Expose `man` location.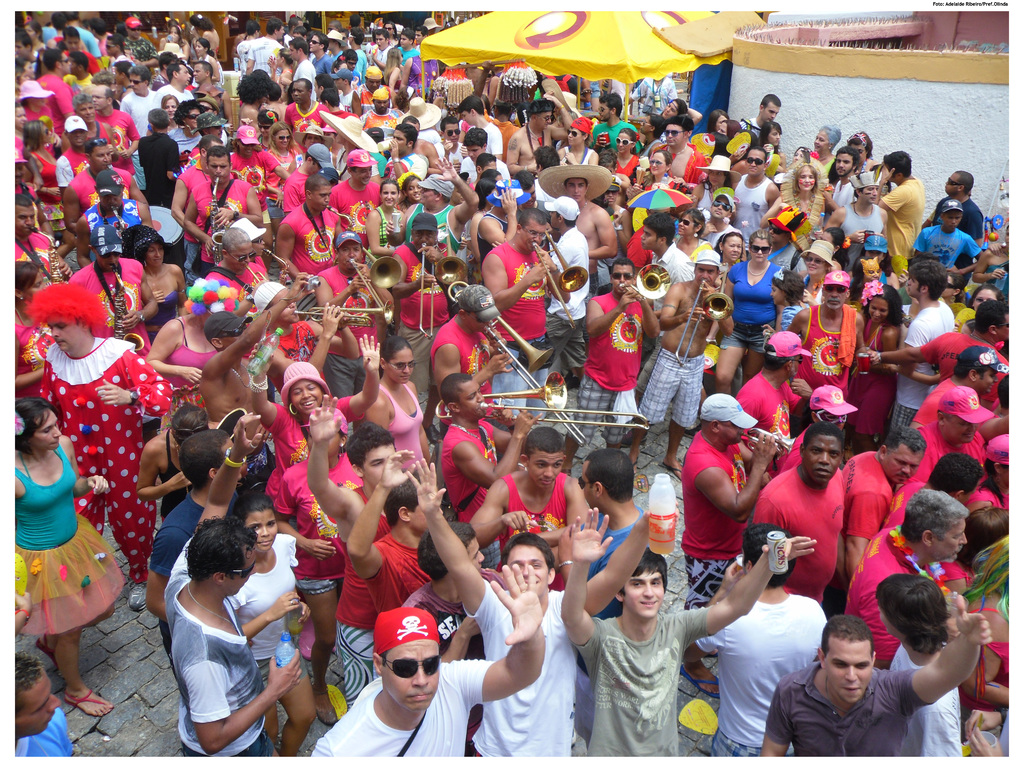
Exposed at BBox(380, 205, 462, 405).
